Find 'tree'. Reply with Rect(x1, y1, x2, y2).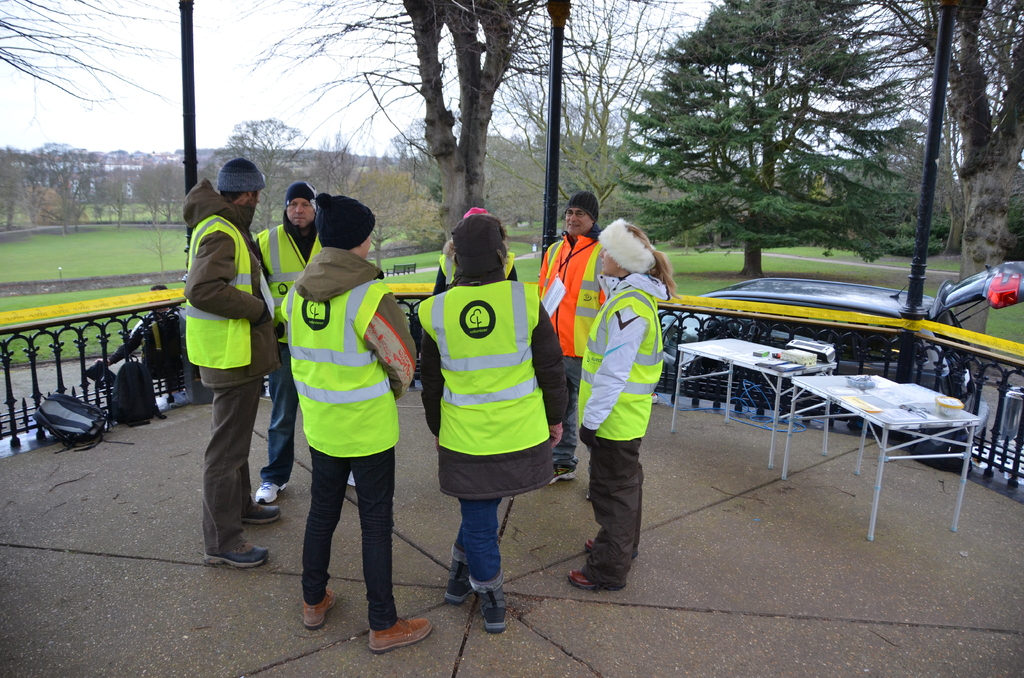
Rect(232, 0, 572, 257).
